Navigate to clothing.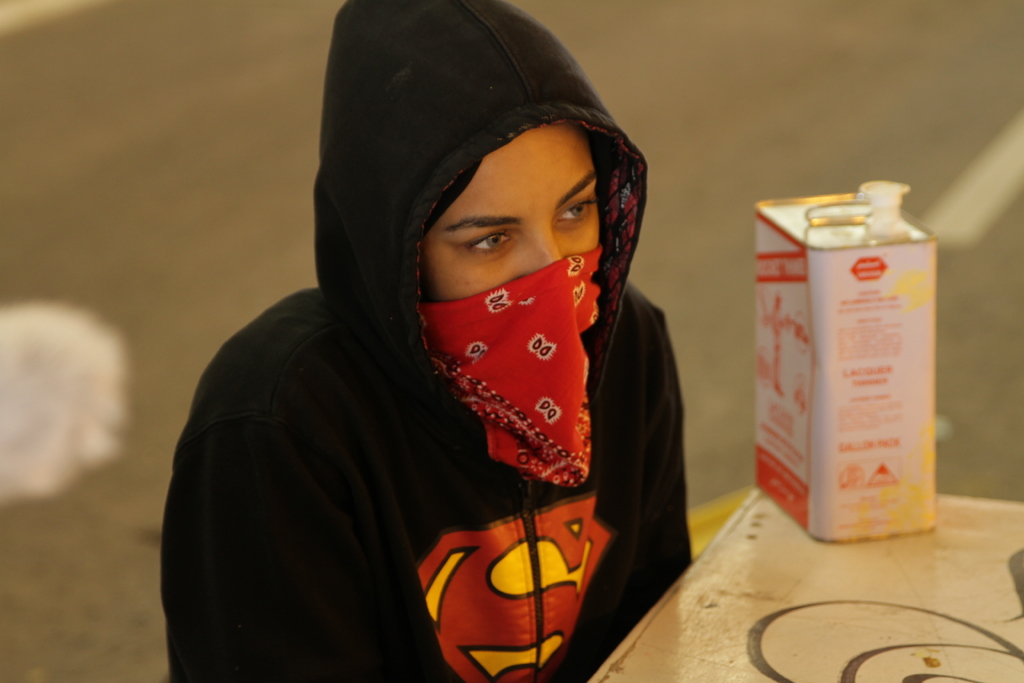
Navigation target: 188, 59, 668, 642.
